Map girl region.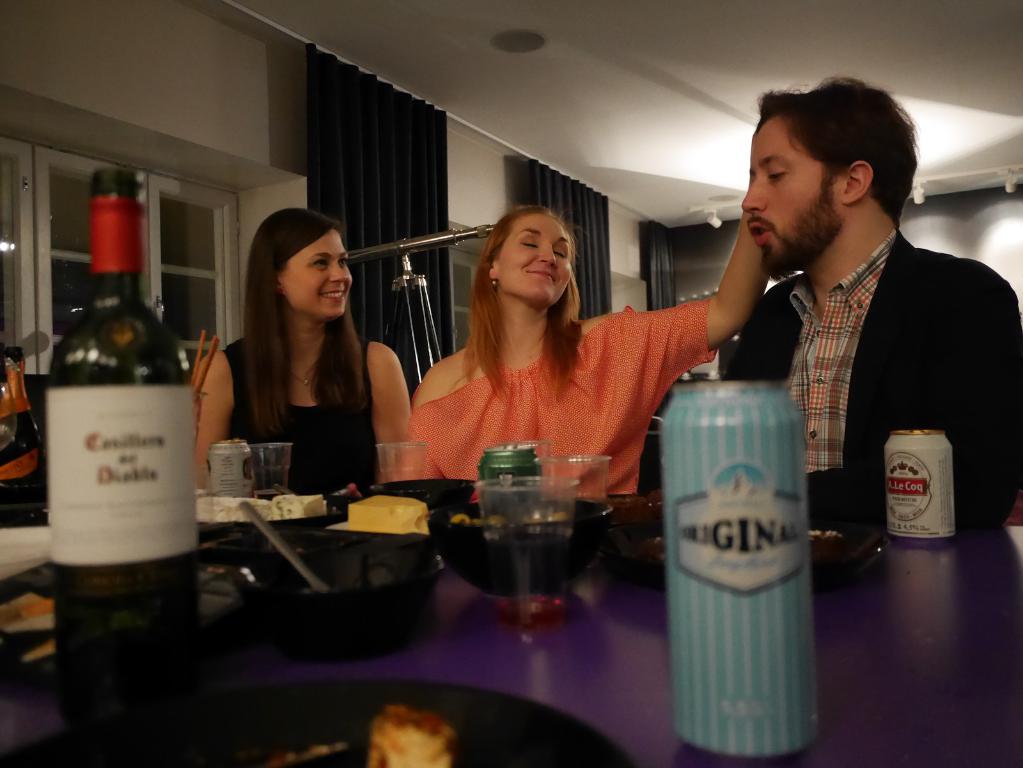
Mapped to box=[192, 208, 417, 500].
